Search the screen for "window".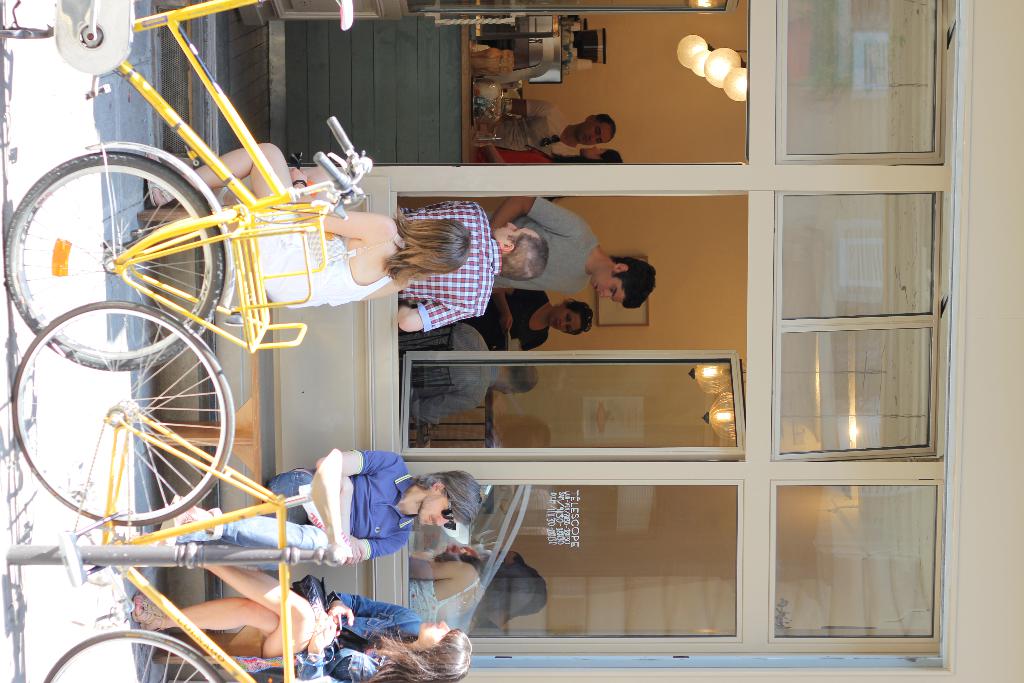
Found at select_region(746, 0, 982, 631).
